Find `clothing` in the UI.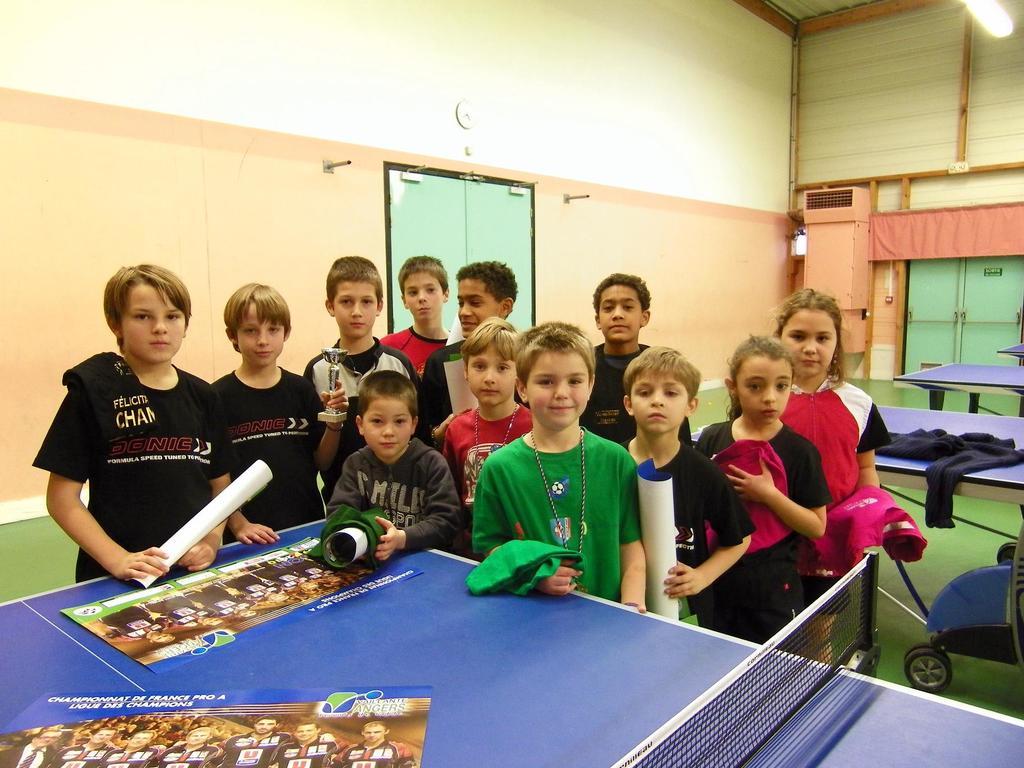
UI element at box=[488, 444, 648, 586].
